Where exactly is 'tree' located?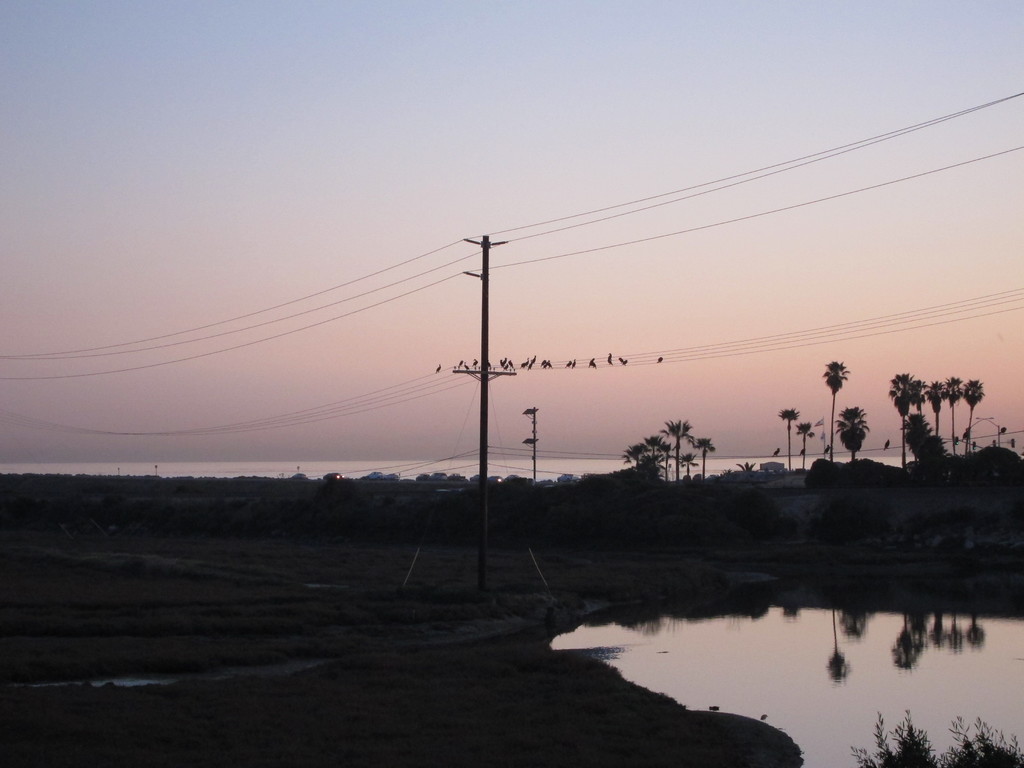
Its bounding box is 887/373/988/463.
